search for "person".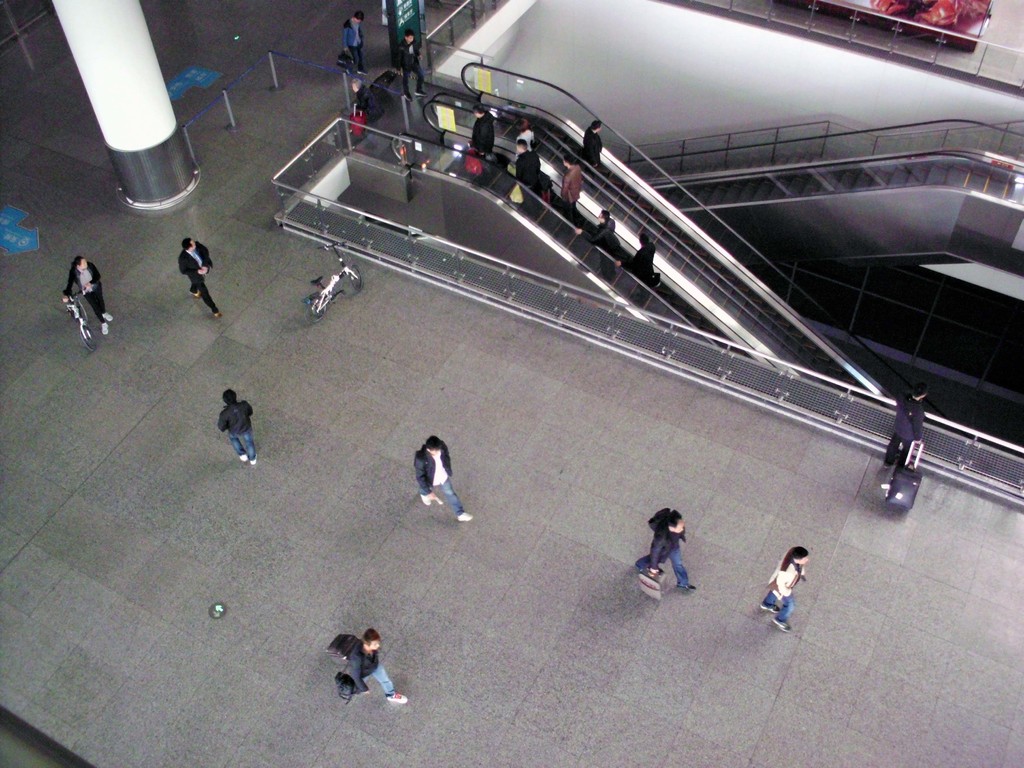
Found at locate(879, 381, 927, 467).
